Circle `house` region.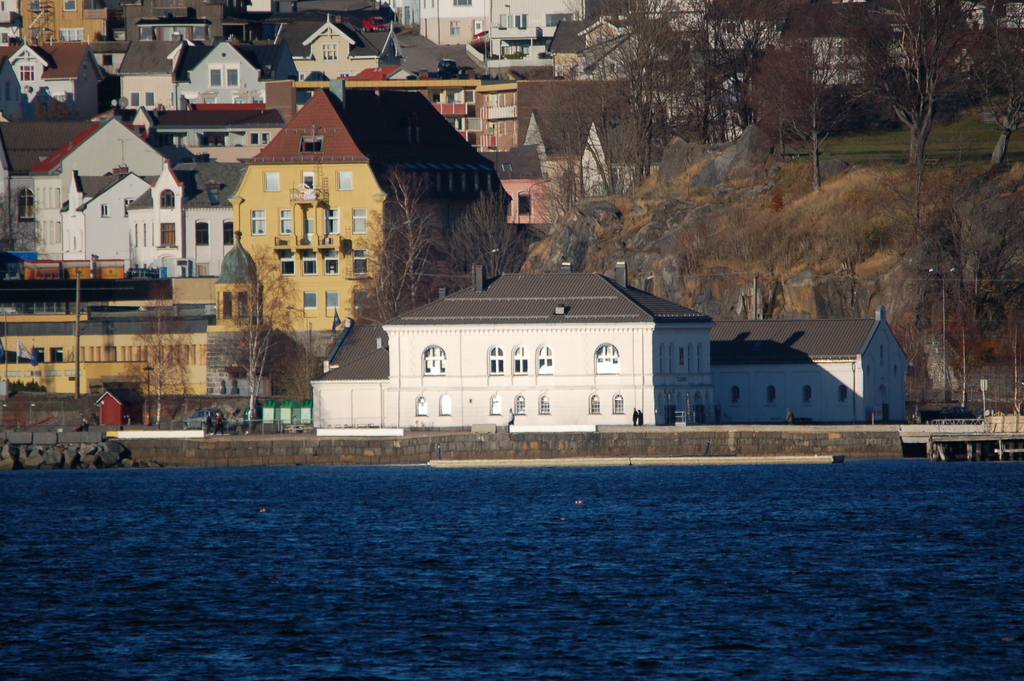
Region: [8, 0, 1022, 426].
